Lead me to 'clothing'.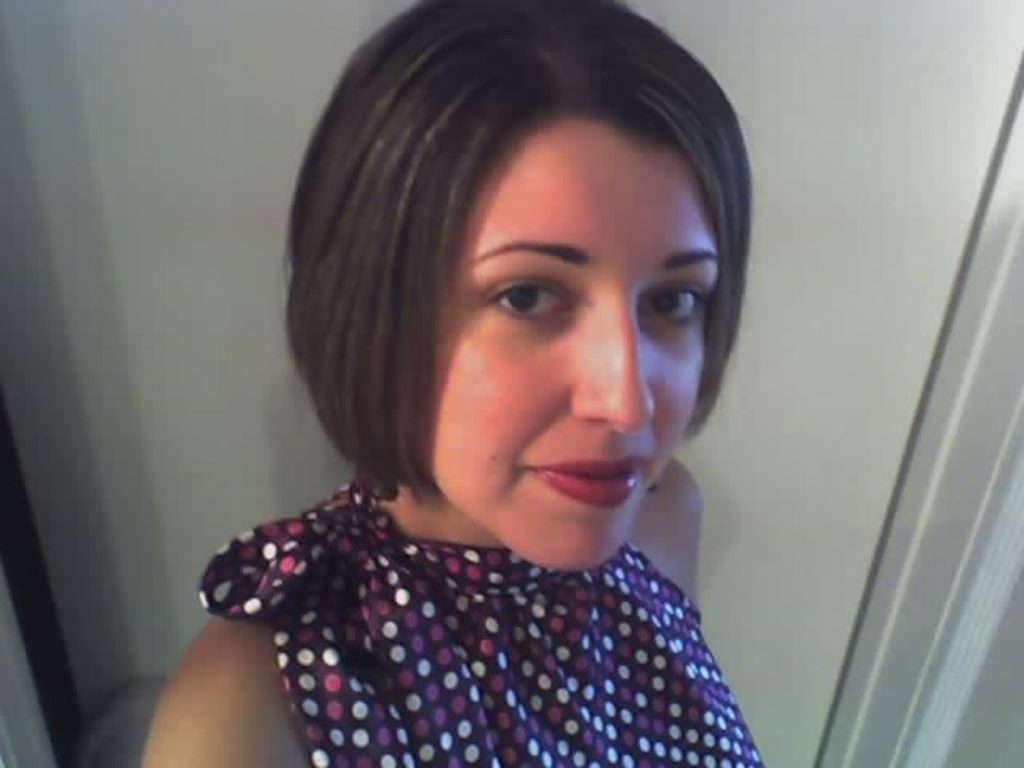
Lead to (x1=162, y1=461, x2=802, y2=752).
